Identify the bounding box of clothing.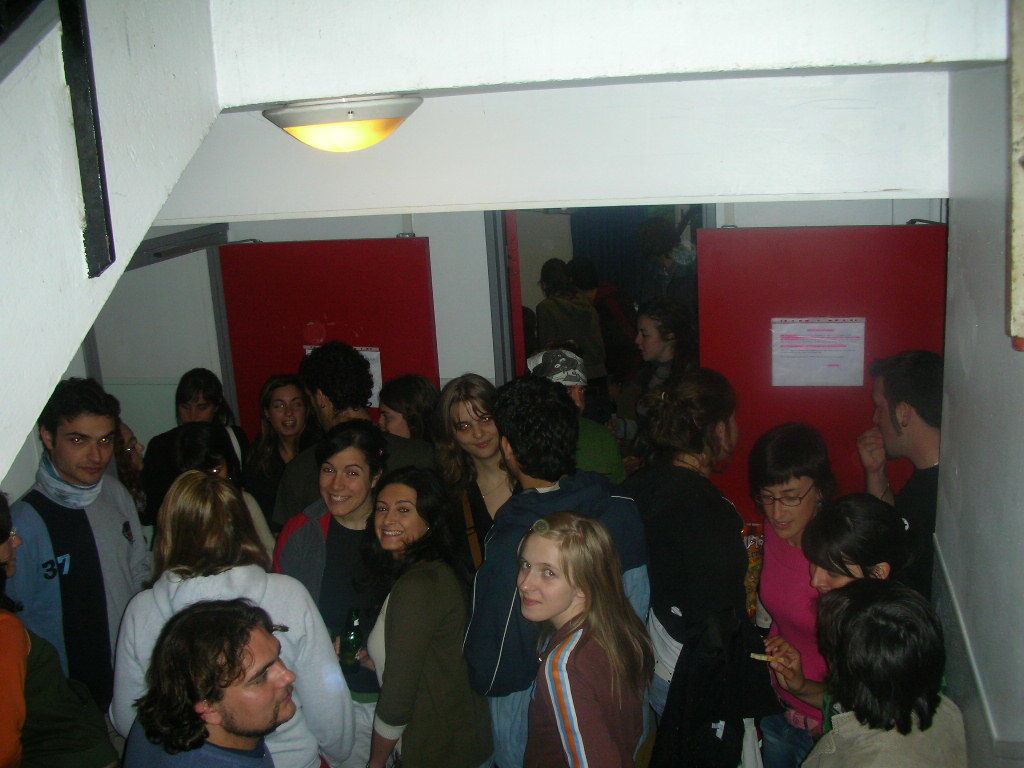
bbox=(577, 284, 633, 361).
